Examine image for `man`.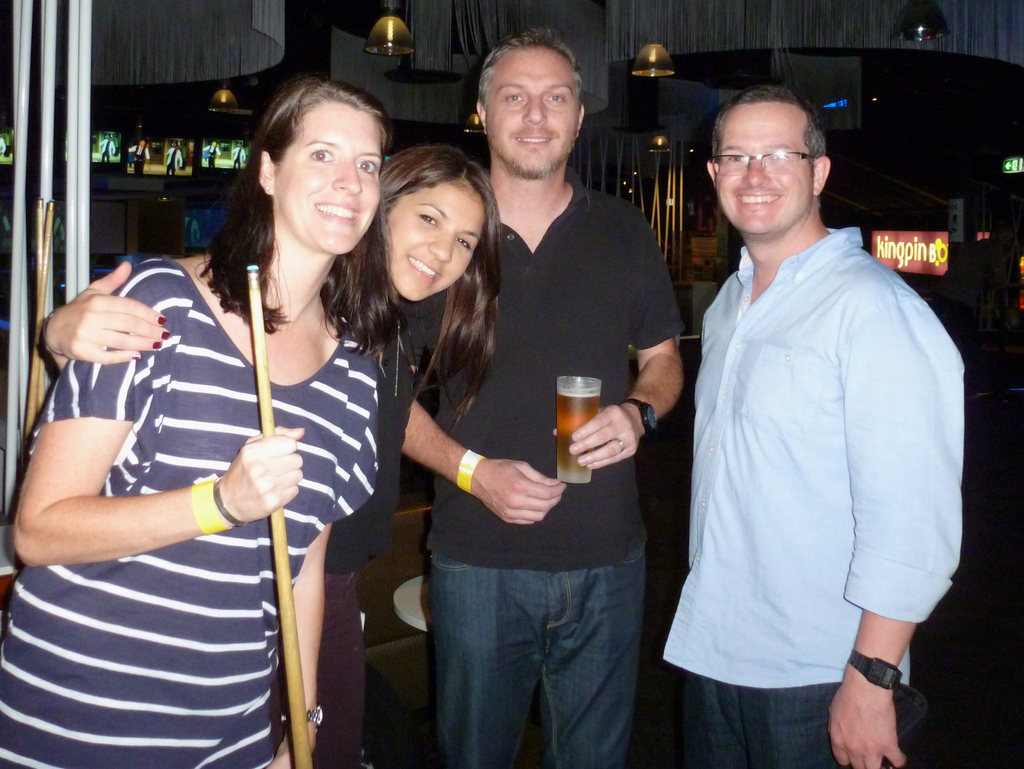
Examination result: detection(202, 140, 221, 166).
